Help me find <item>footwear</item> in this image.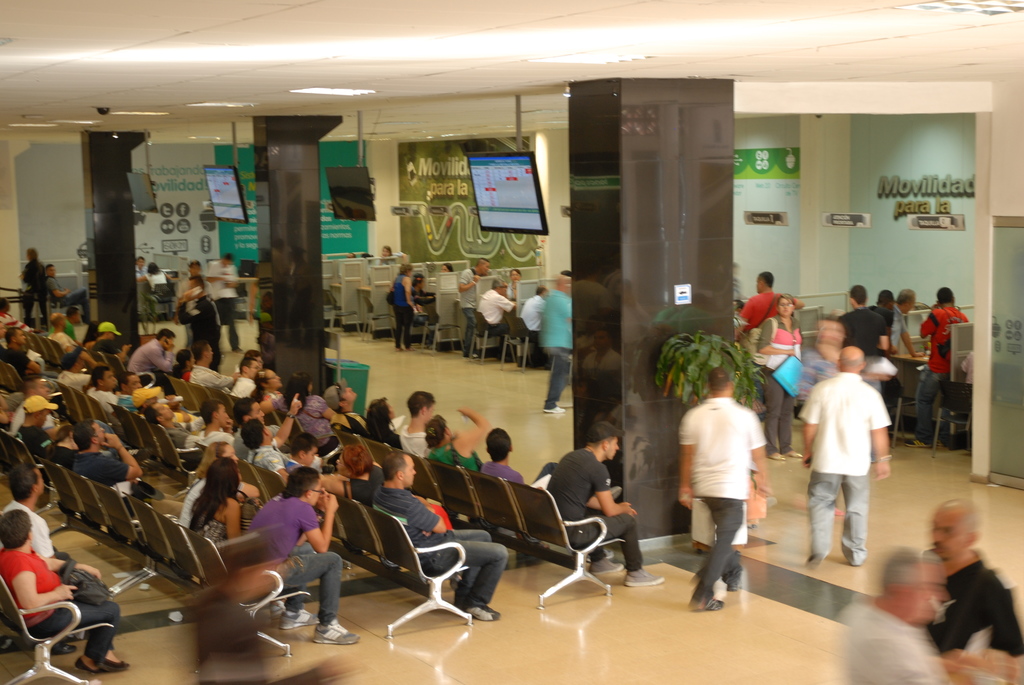
Found it: [279,608,321,631].
